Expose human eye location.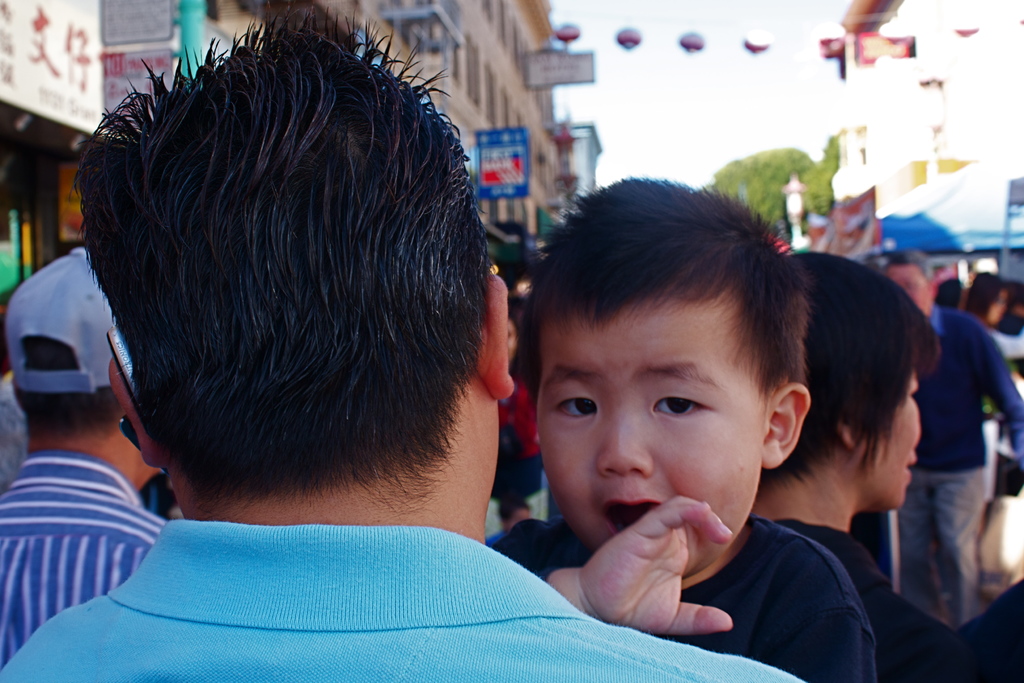
Exposed at <box>549,379,600,430</box>.
